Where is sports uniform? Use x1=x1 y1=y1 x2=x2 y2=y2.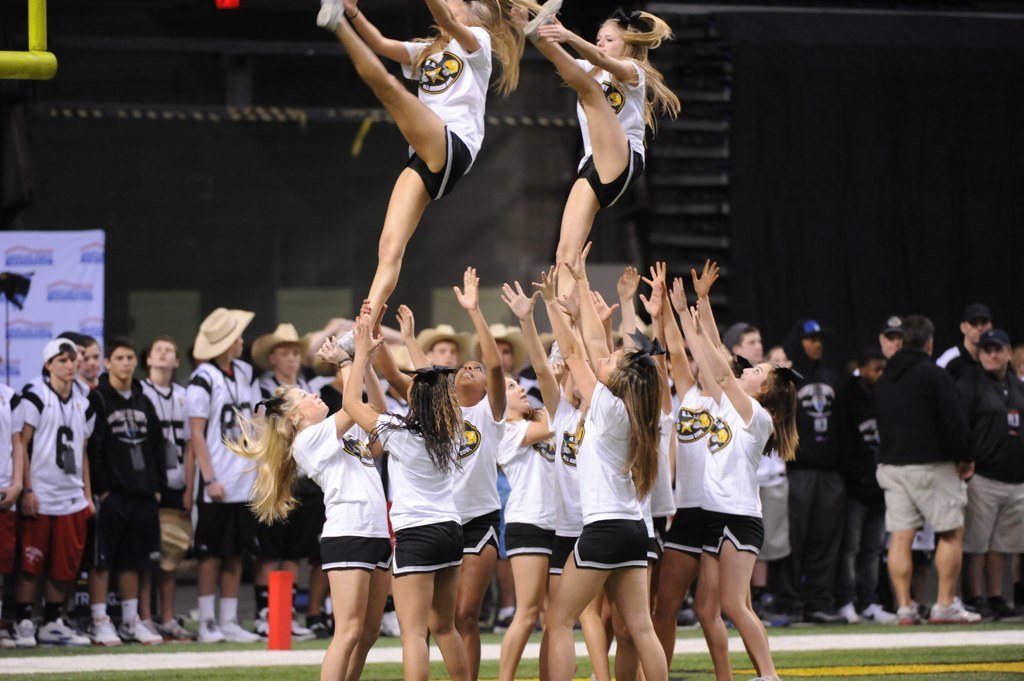
x1=404 y1=16 x2=493 y2=193.
